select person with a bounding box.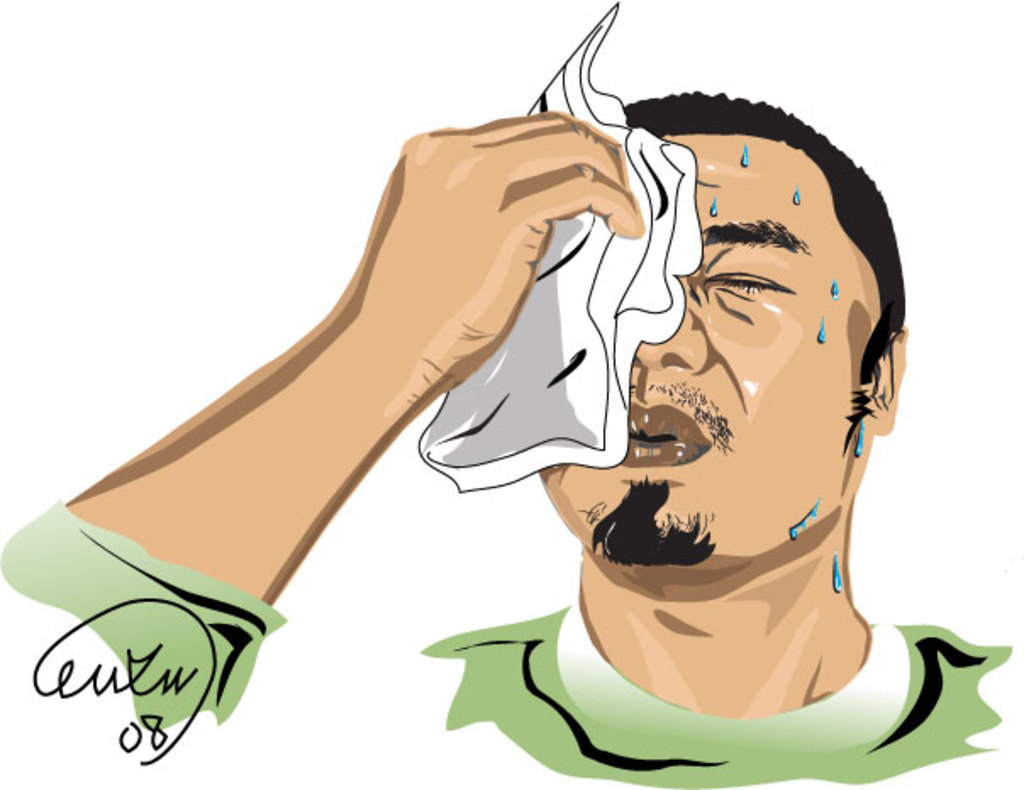
bbox=(92, 36, 956, 758).
